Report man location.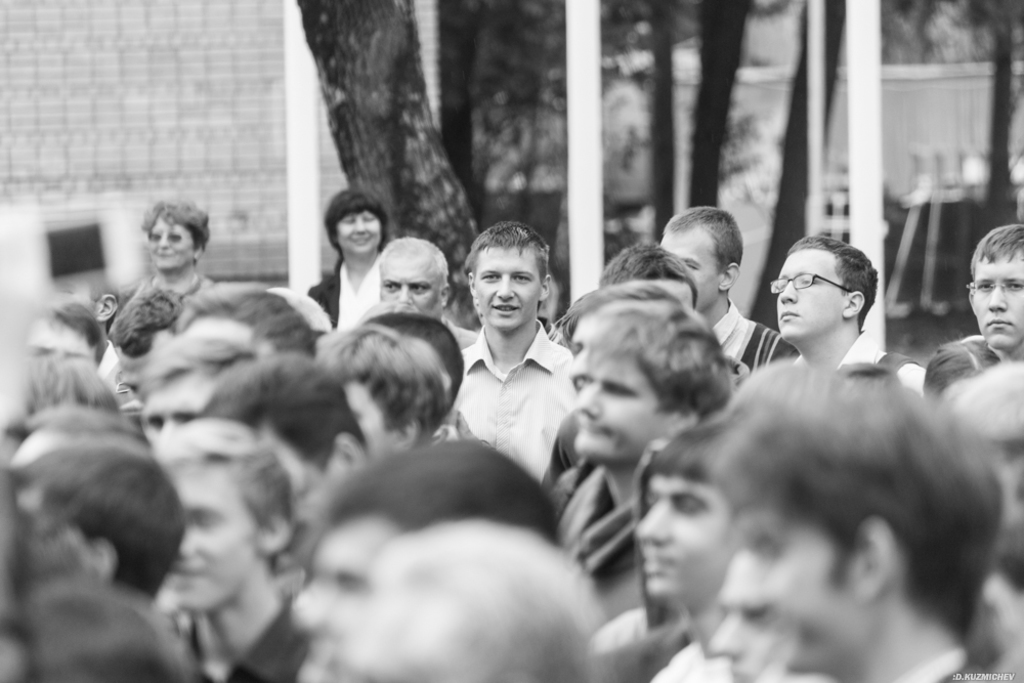
Report: region(291, 435, 581, 679).
